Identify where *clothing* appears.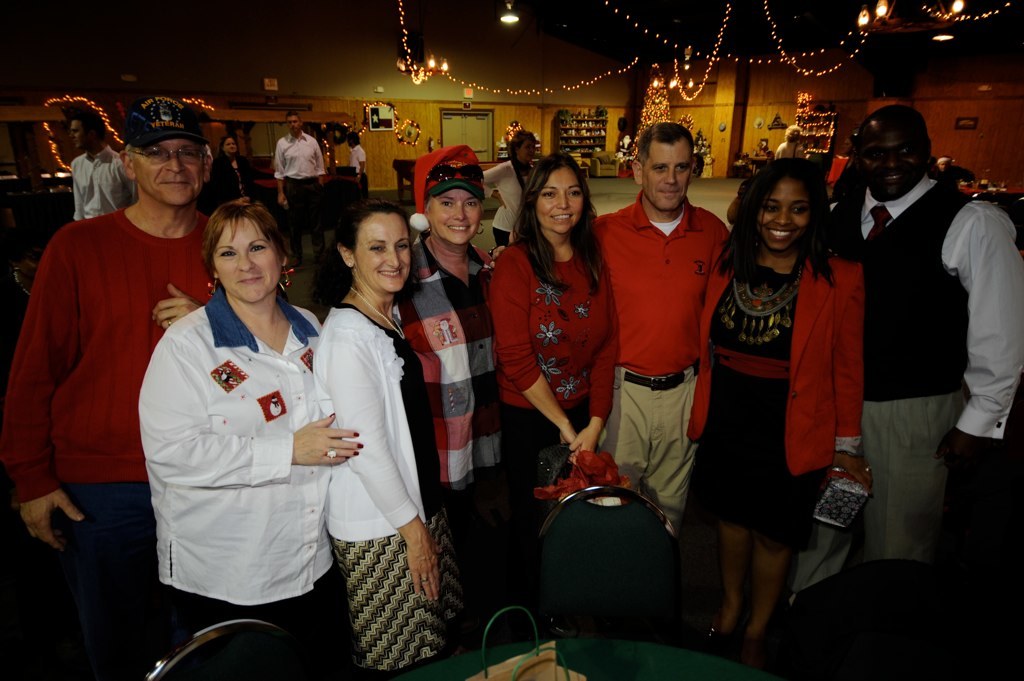
Appears at bbox(137, 291, 356, 680).
